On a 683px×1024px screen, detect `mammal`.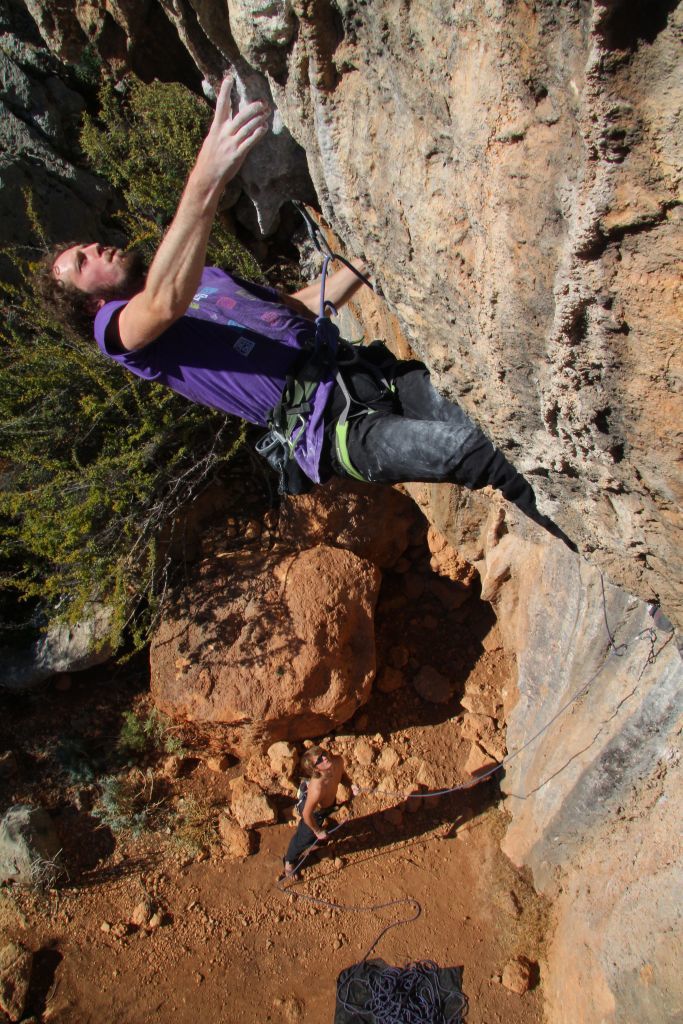
104,167,571,611.
